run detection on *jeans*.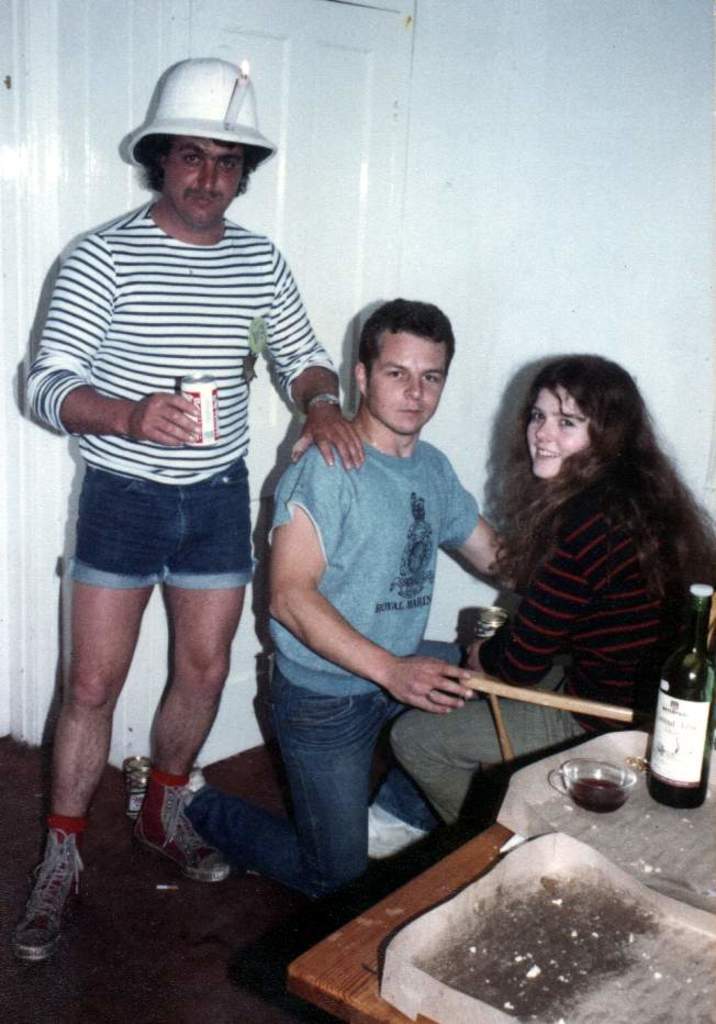
Result: x1=396 y1=665 x2=584 y2=820.
